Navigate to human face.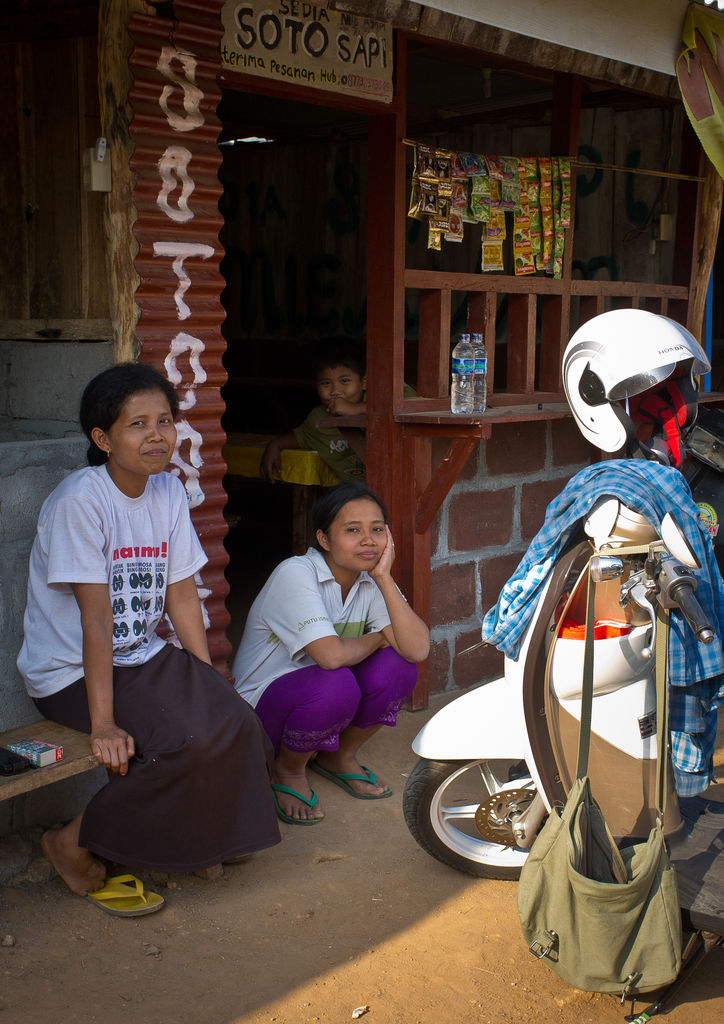
Navigation target: x1=113 y1=391 x2=177 y2=468.
